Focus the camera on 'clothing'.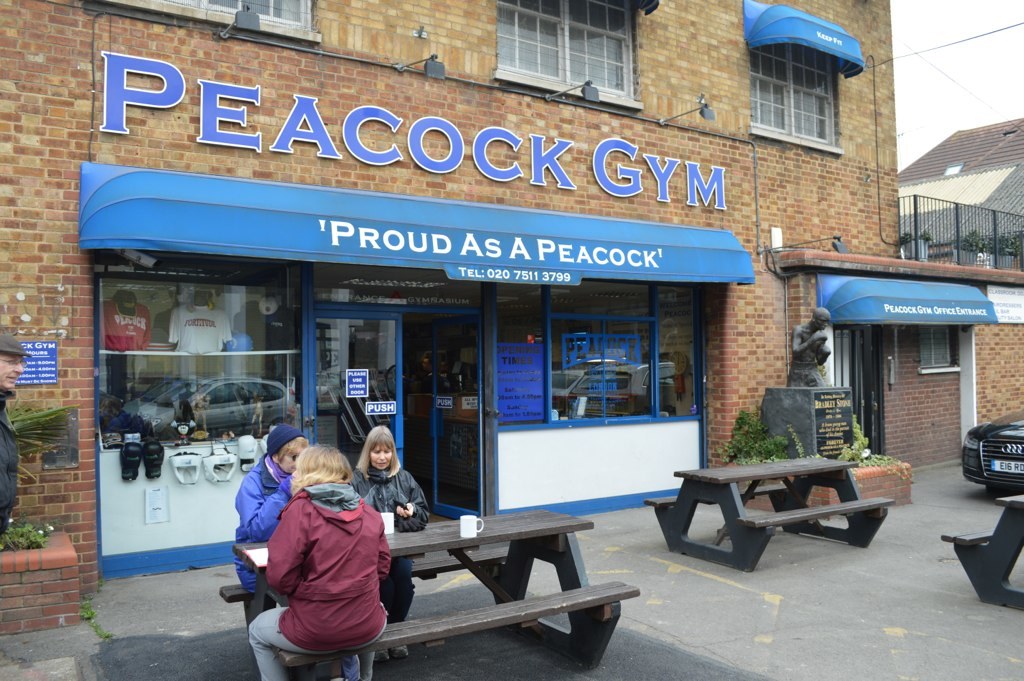
Focus region: 232,439,301,580.
